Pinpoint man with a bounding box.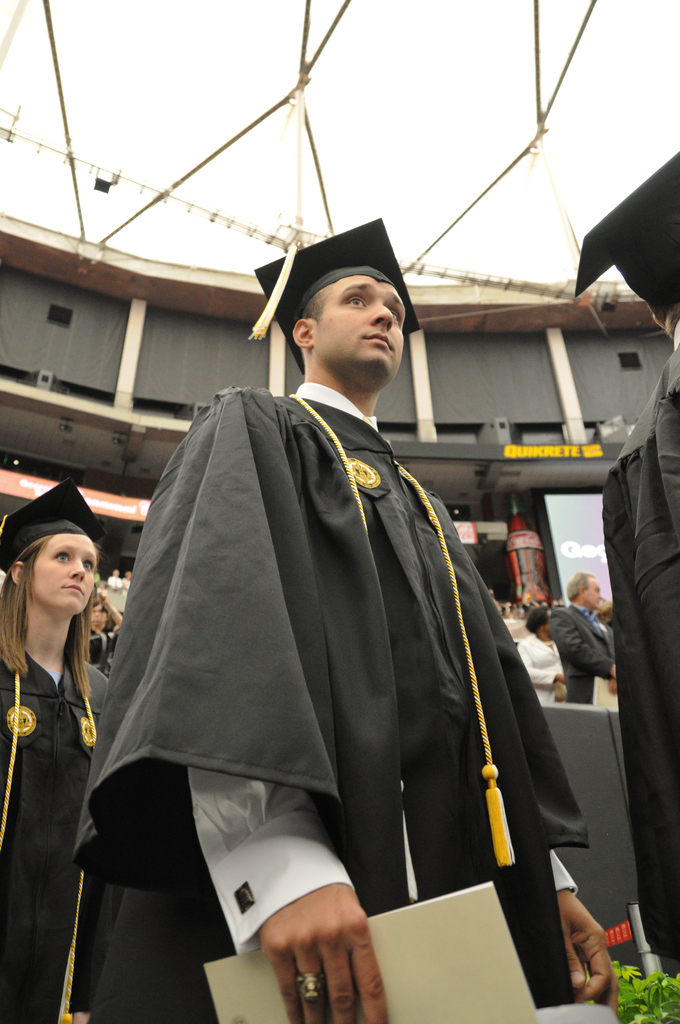
detection(74, 220, 621, 1023).
